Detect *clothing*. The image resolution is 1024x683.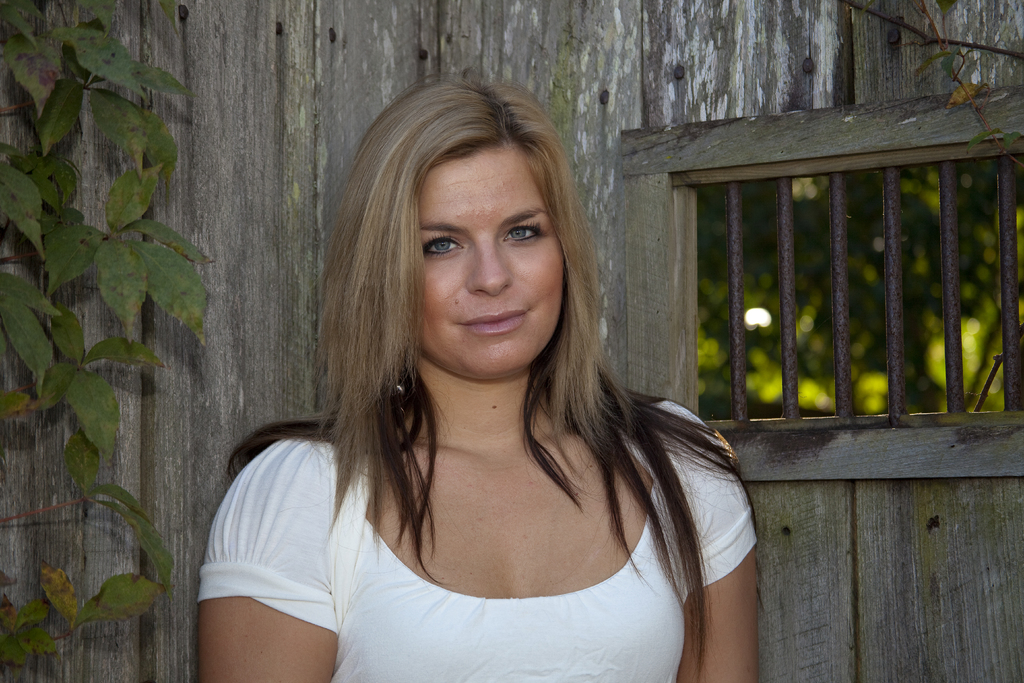
(x1=214, y1=349, x2=771, y2=666).
